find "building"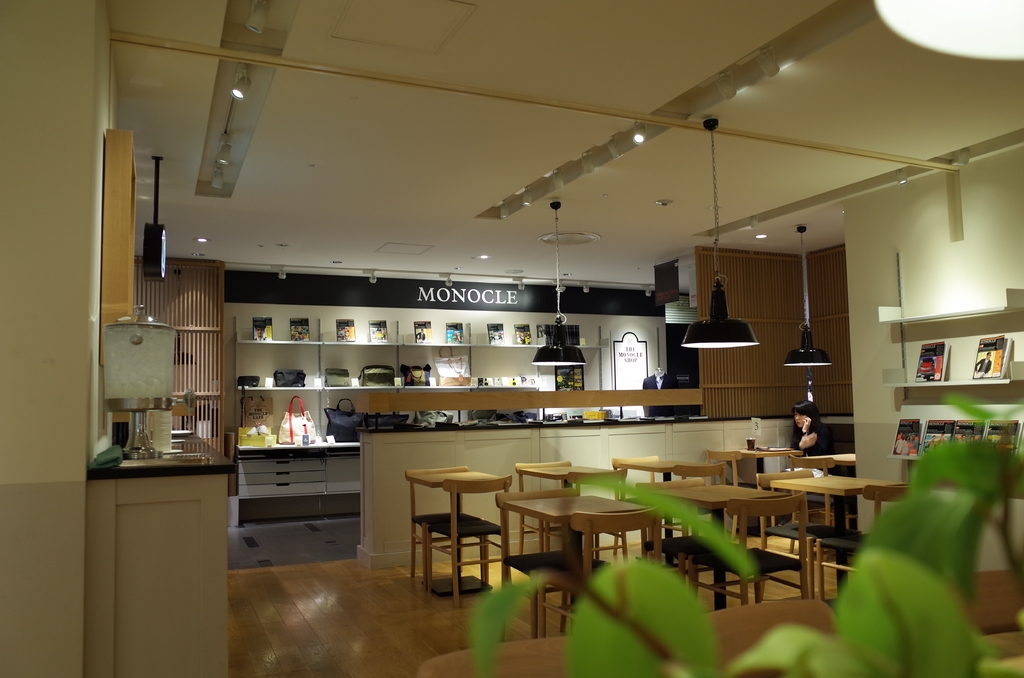
(0,0,1023,677)
